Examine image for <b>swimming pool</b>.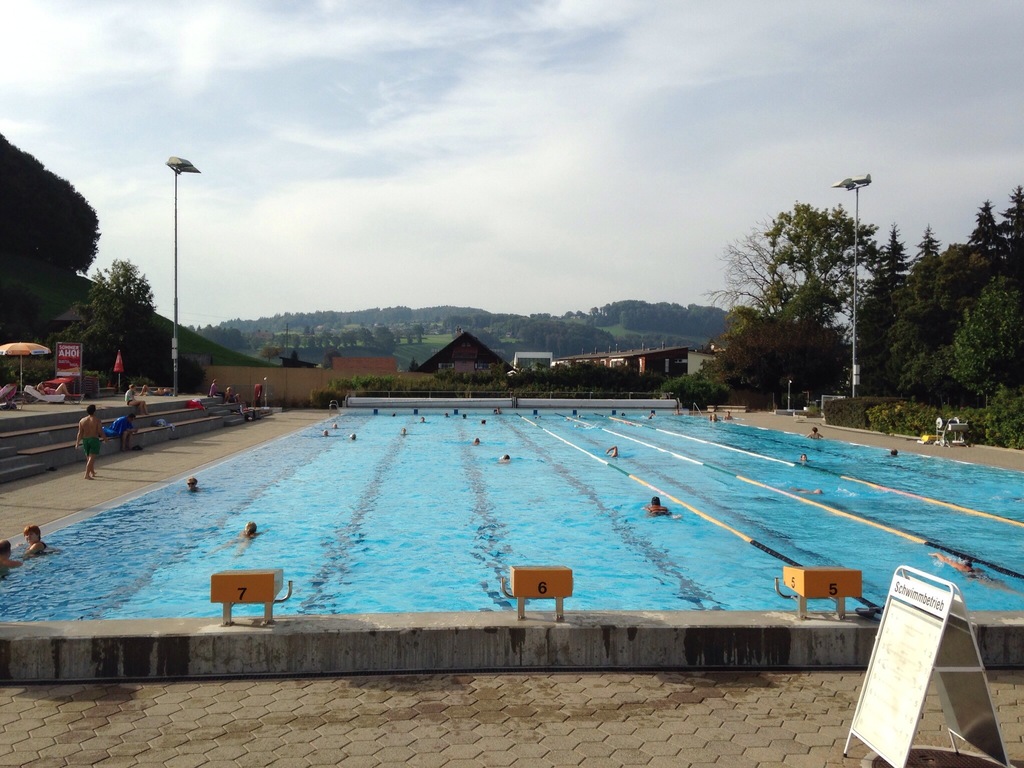
Examination result: [0,407,1023,611].
